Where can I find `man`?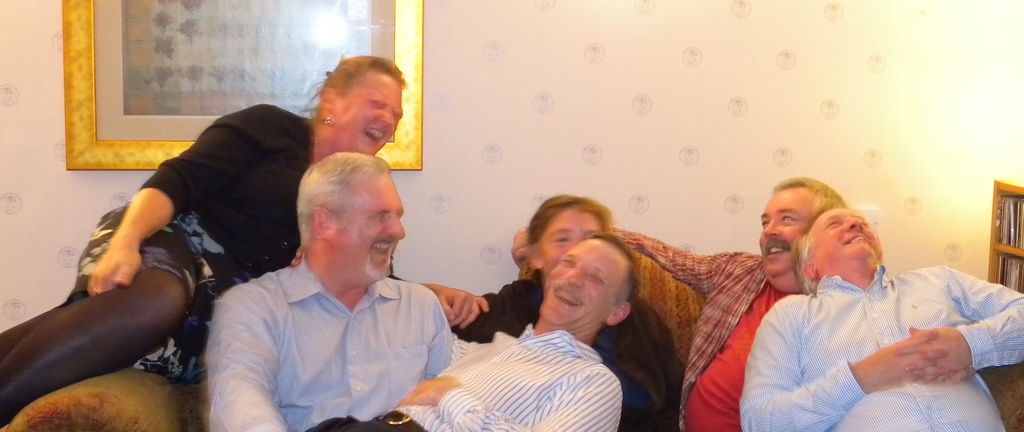
You can find it at left=514, top=175, right=847, bottom=431.
